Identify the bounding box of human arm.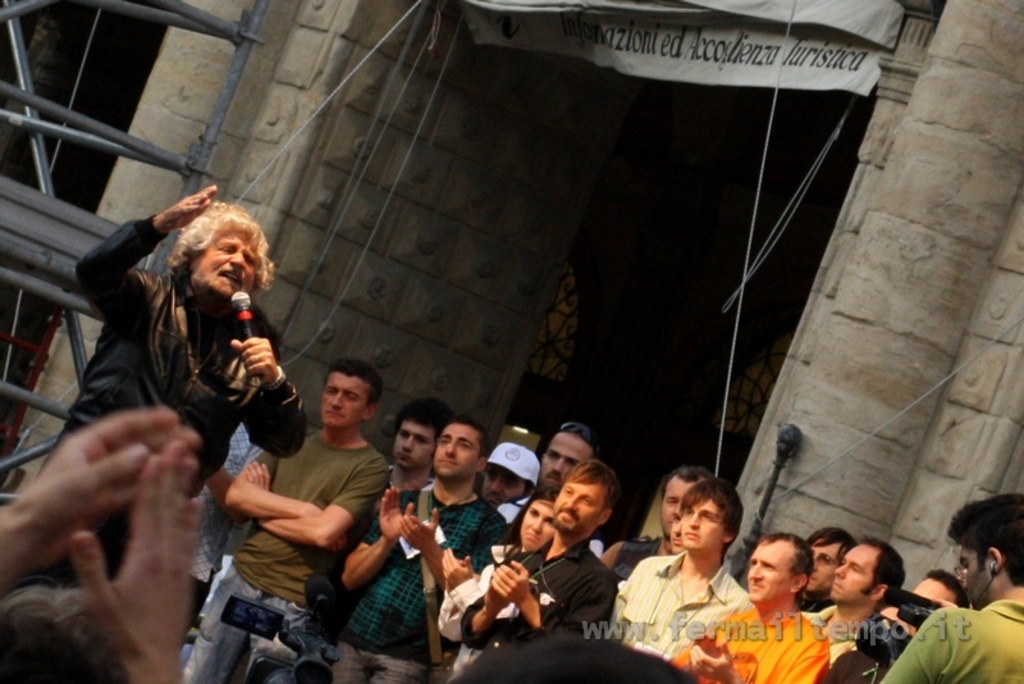
{"x1": 666, "y1": 611, "x2": 727, "y2": 680}.
